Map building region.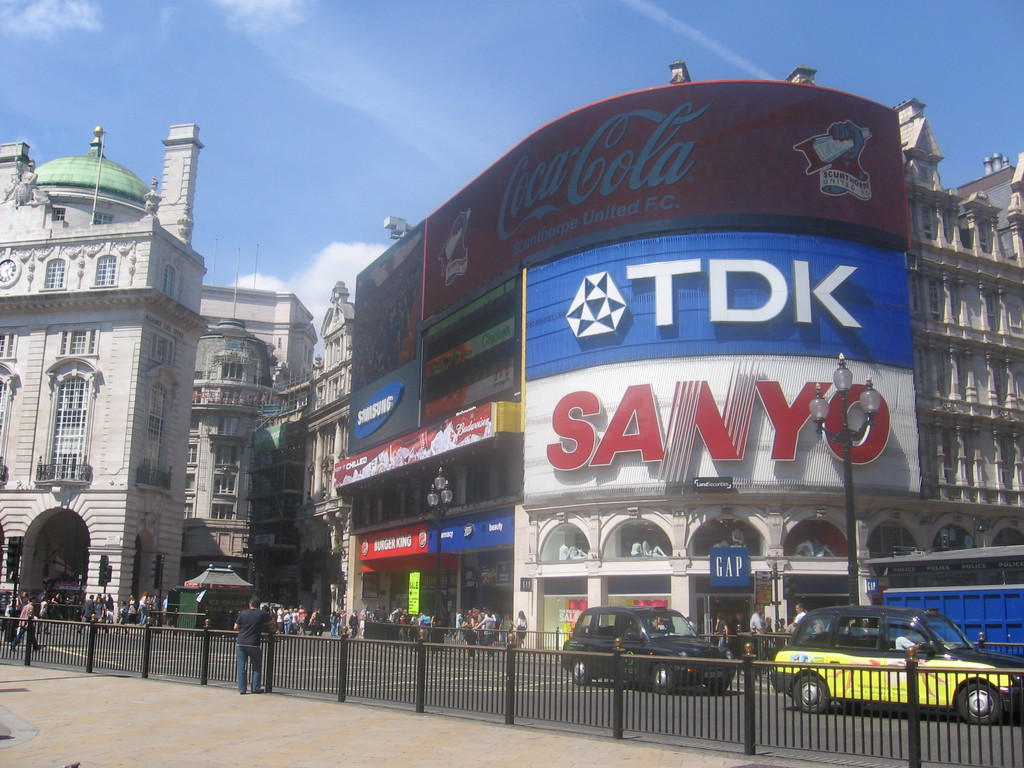
Mapped to 0/119/208/634.
